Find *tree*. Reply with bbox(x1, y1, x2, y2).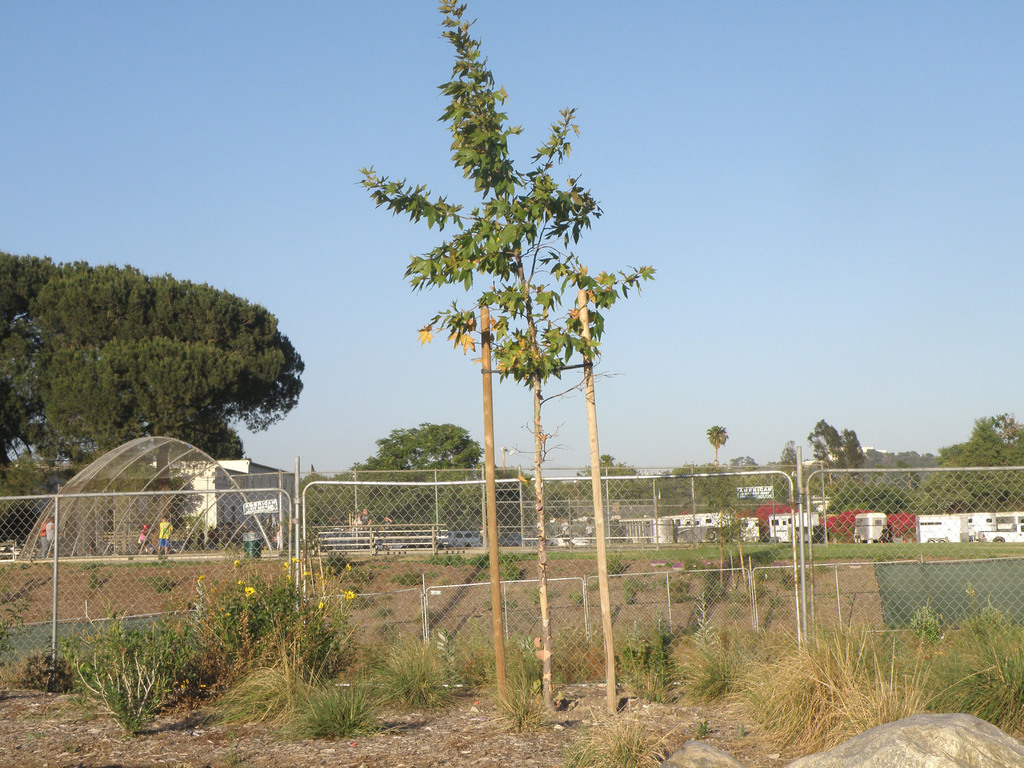
bbox(806, 424, 847, 471).
